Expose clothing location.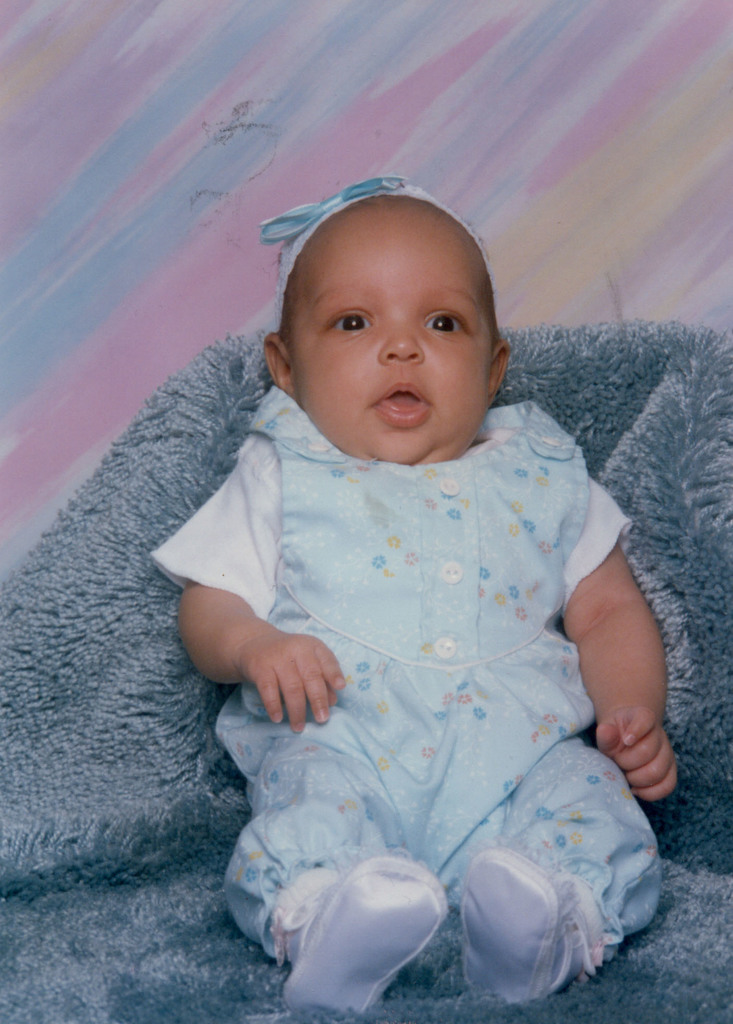
Exposed at 177, 373, 665, 963.
